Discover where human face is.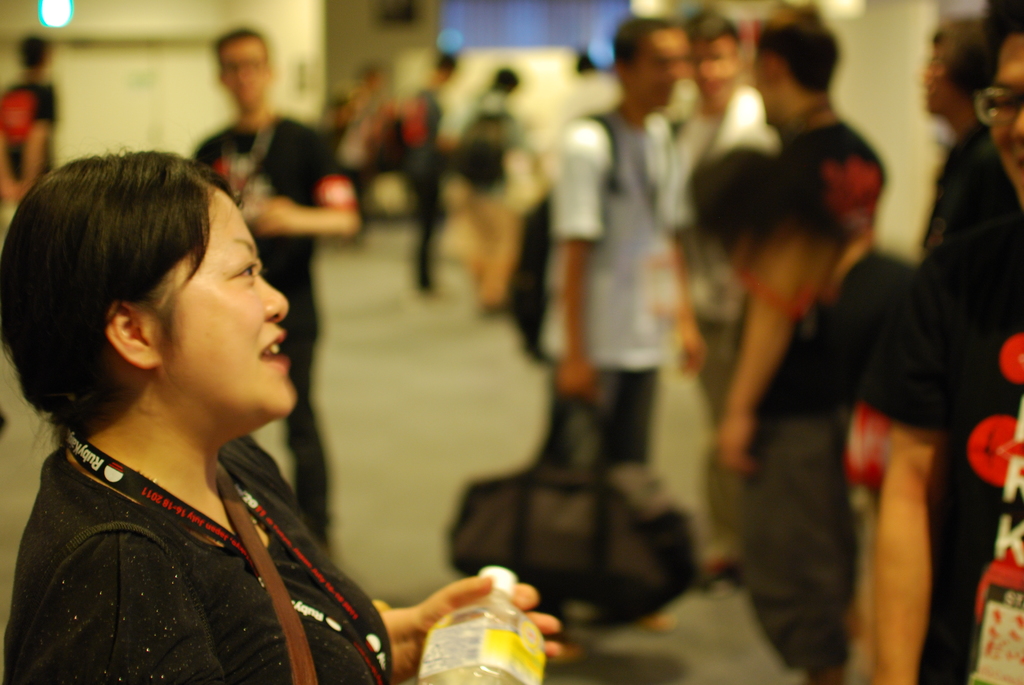
Discovered at <region>157, 187, 292, 410</region>.
